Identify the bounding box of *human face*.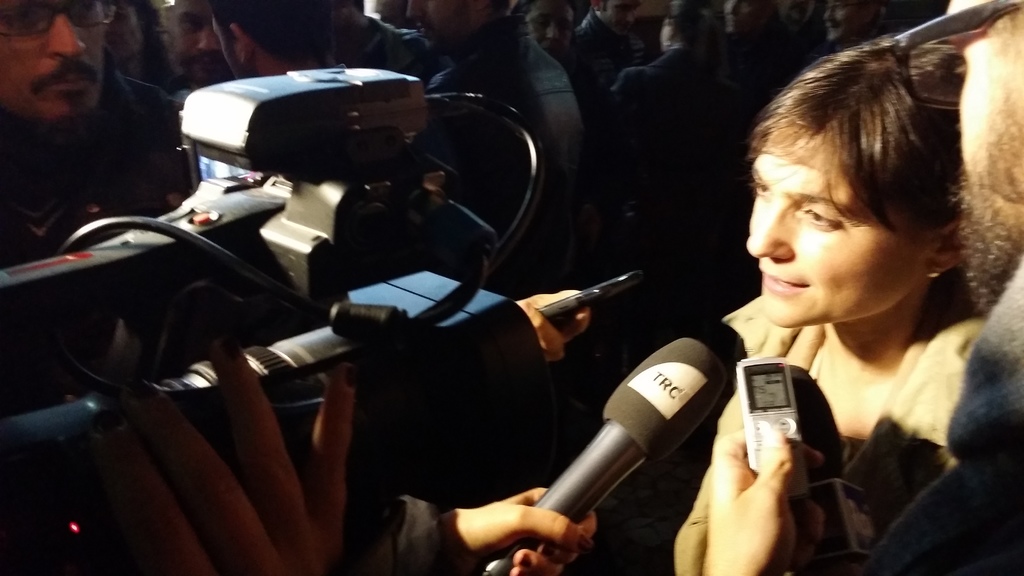
detection(205, 3, 230, 93).
